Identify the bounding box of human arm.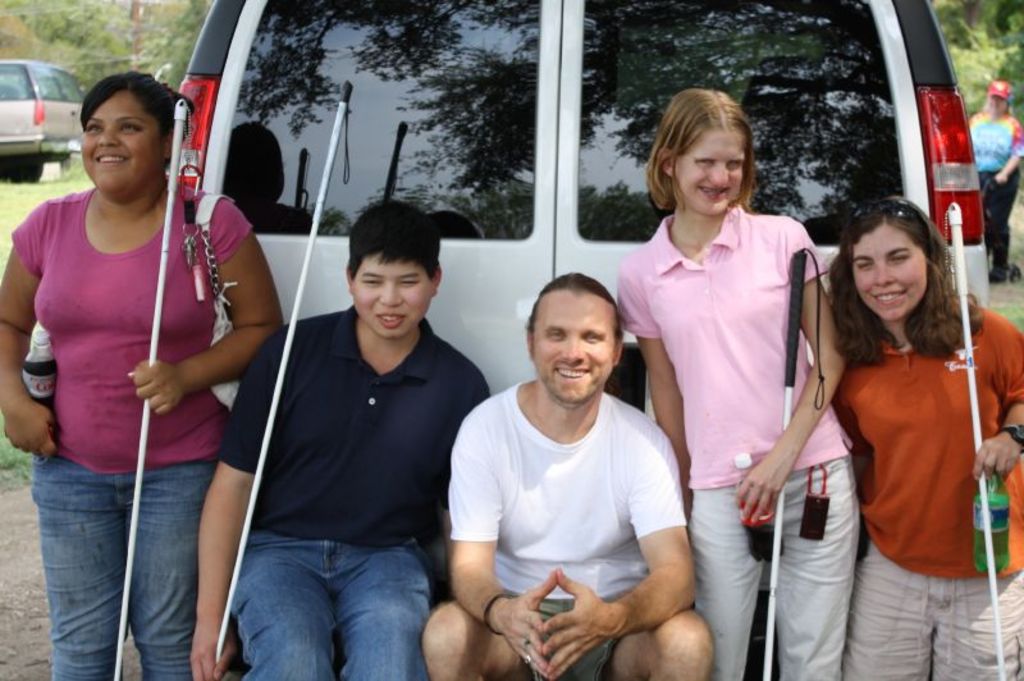
(997, 123, 1023, 184).
